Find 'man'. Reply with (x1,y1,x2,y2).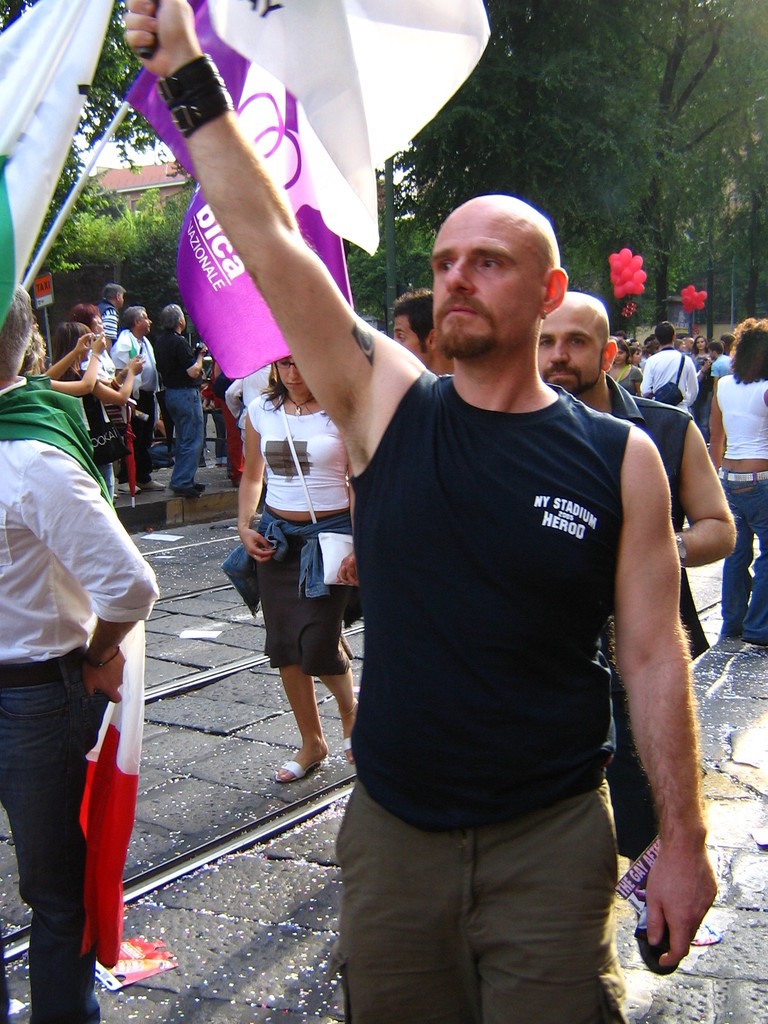
(118,1,720,1023).
